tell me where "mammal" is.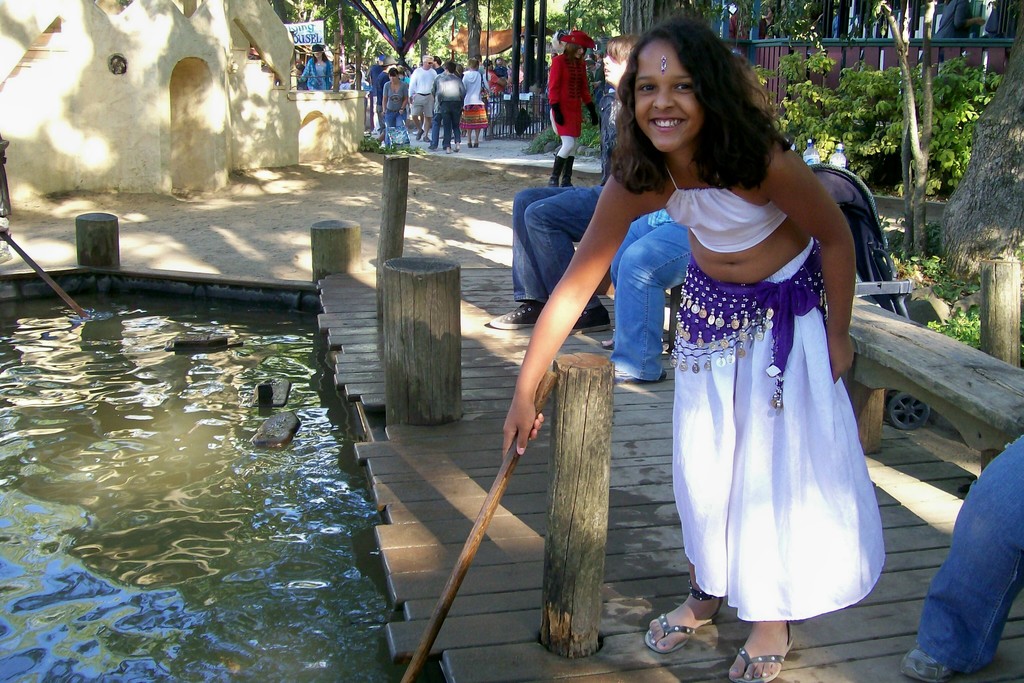
"mammal" is at l=296, t=63, r=305, b=74.
